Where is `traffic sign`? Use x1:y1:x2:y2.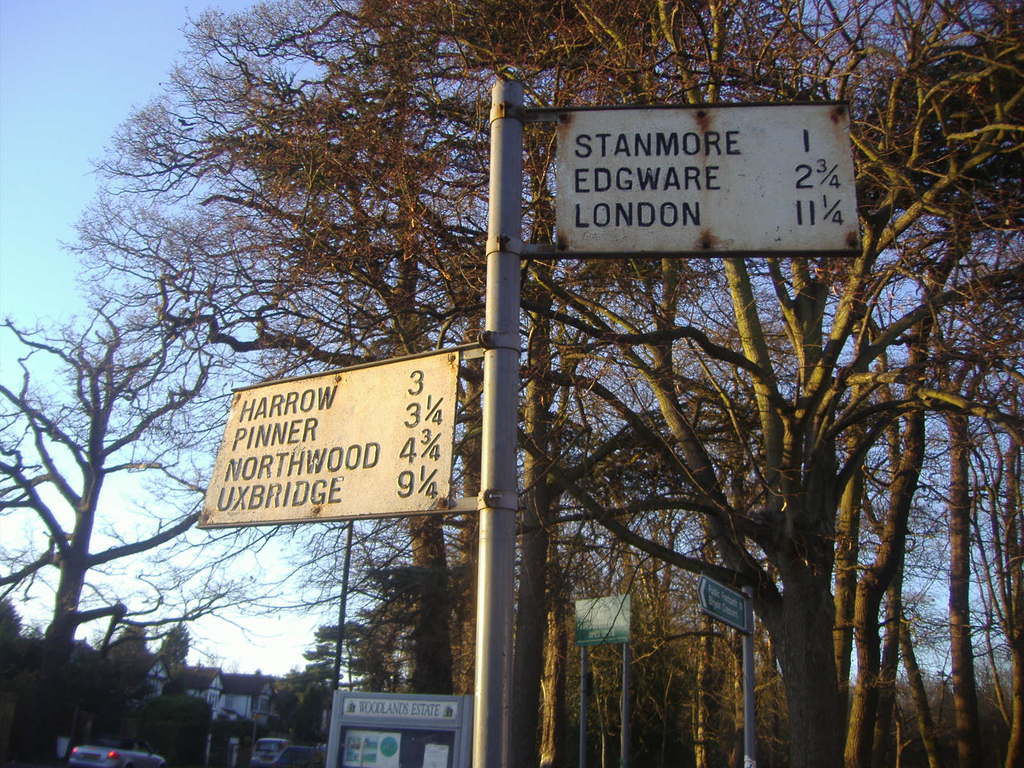
502:106:850:252.
